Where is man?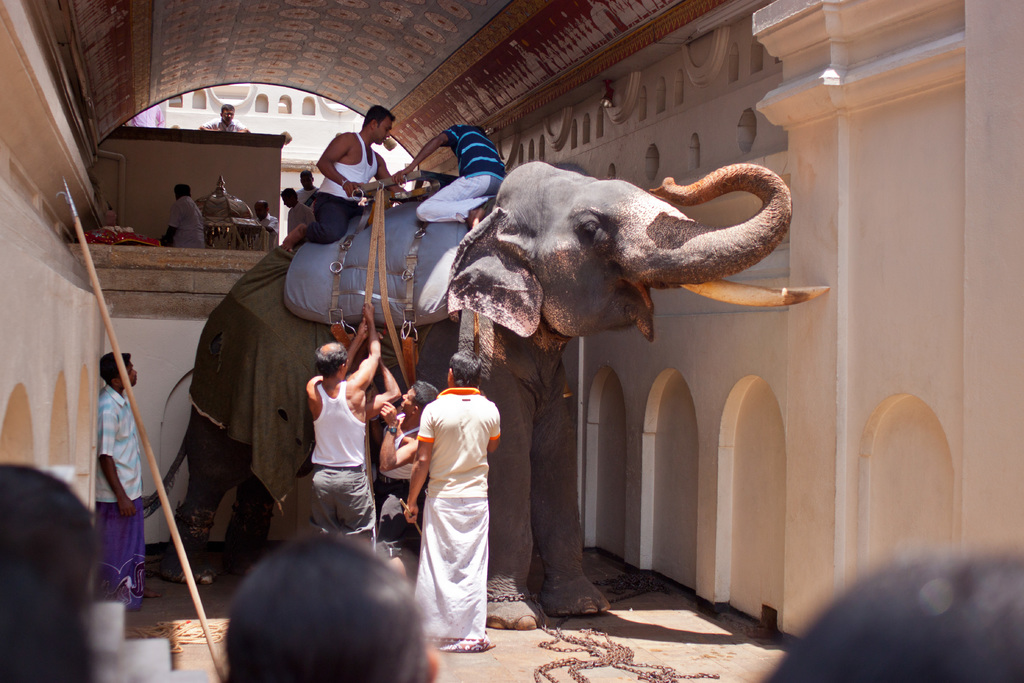
[408, 349, 506, 650].
